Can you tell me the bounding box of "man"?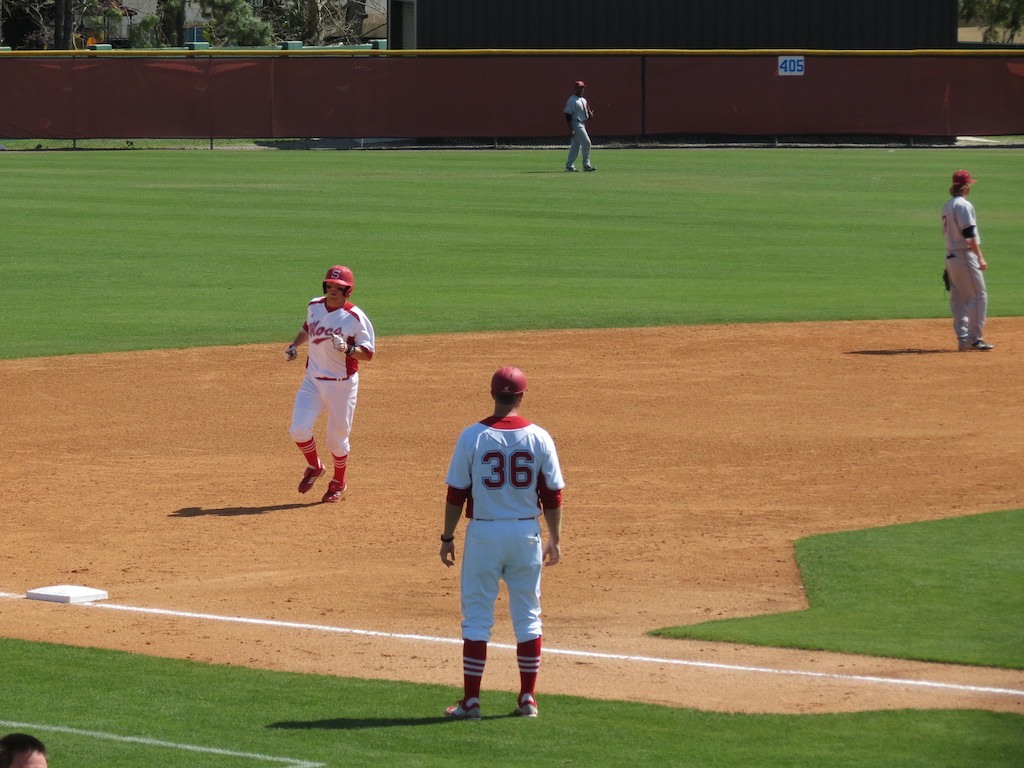
<box>929,148,1008,347</box>.
